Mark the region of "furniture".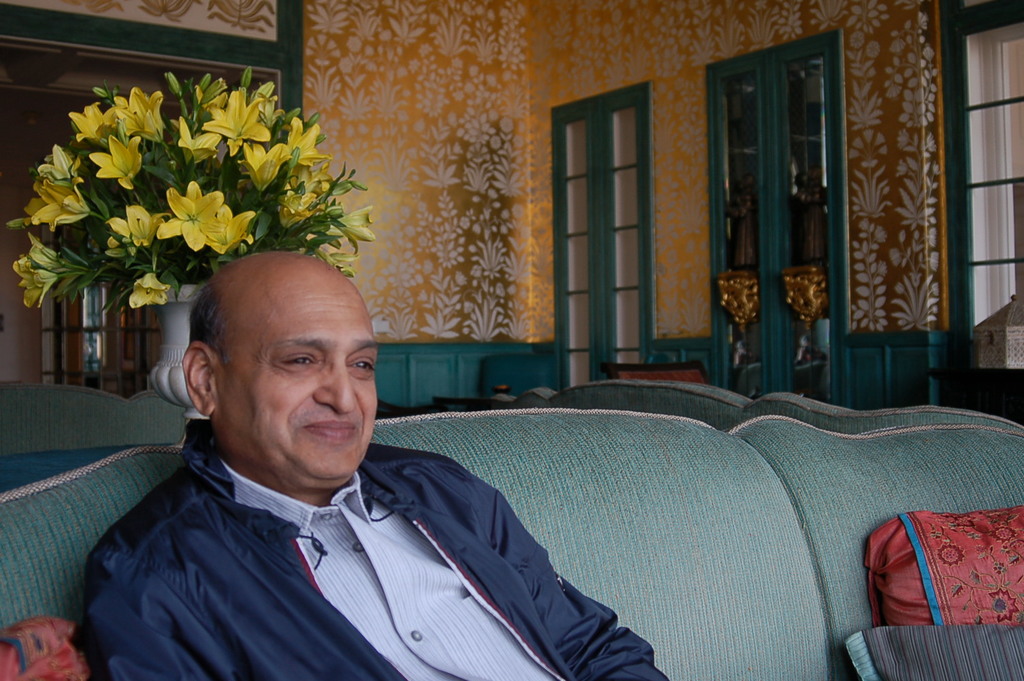
Region: 482:381:1023:434.
